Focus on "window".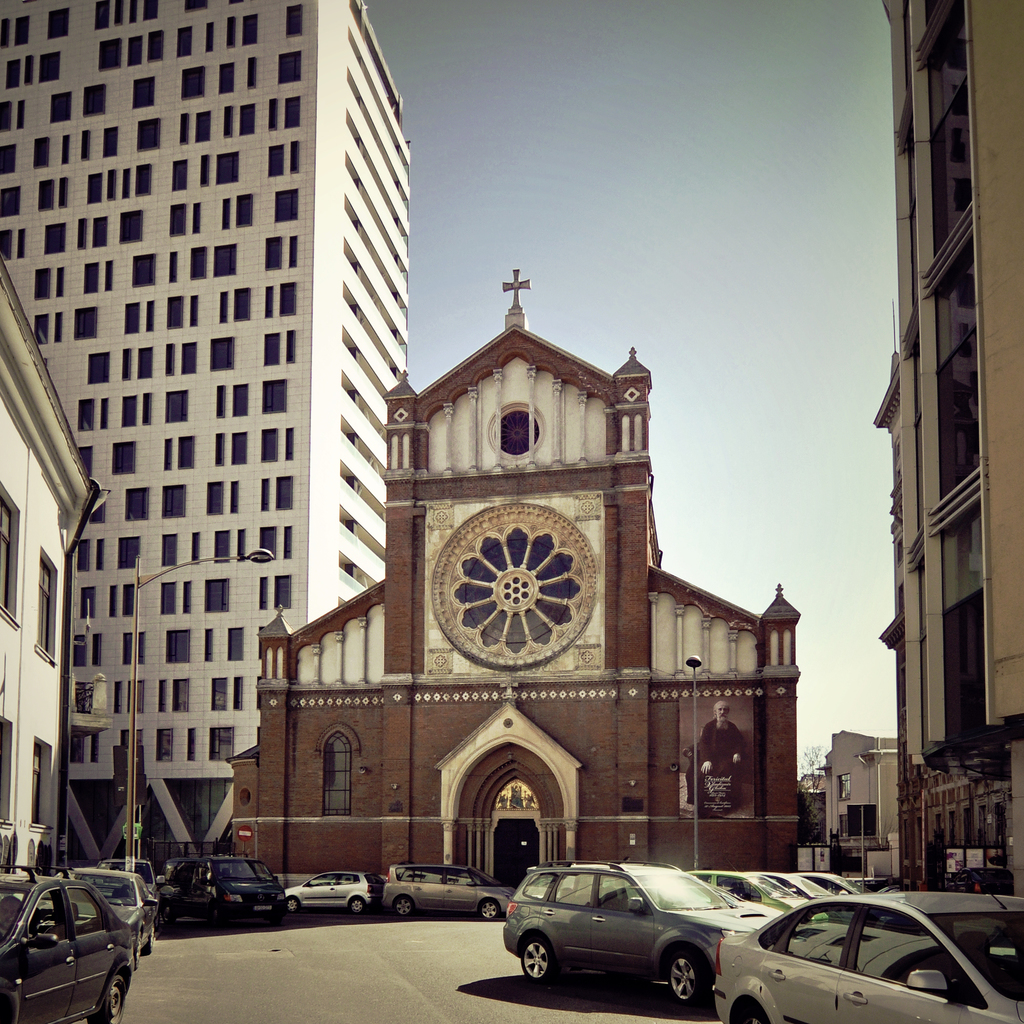
Focused at (left=216, top=529, right=228, bottom=564).
